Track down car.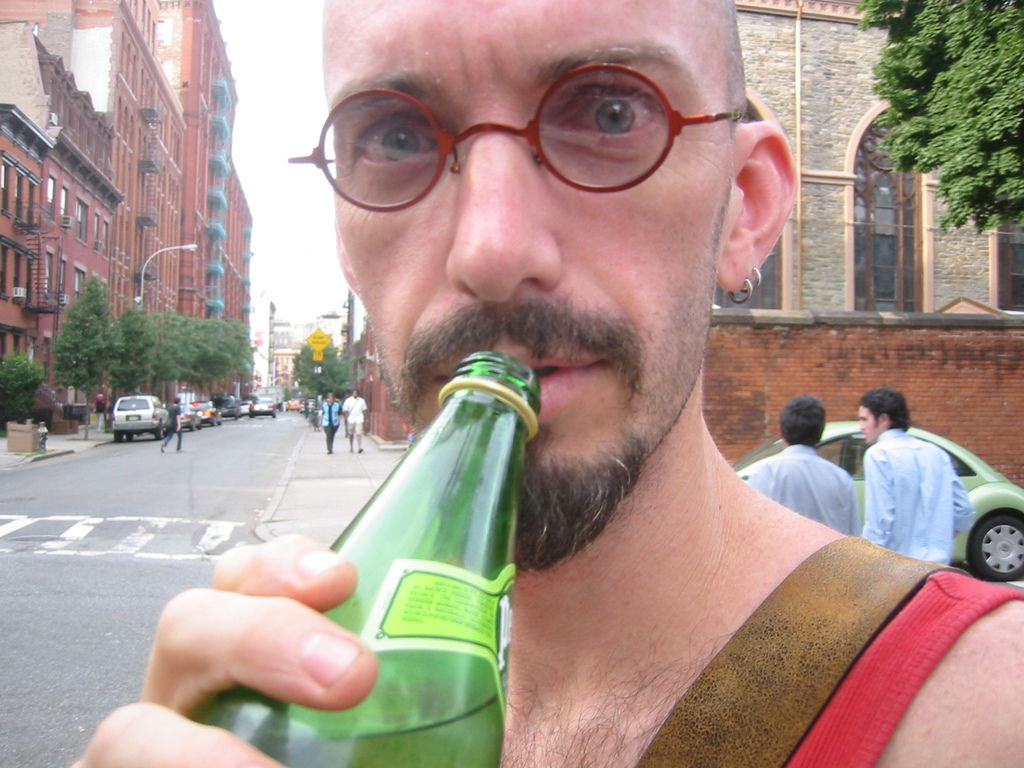
Tracked to (177, 395, 203, 436).
